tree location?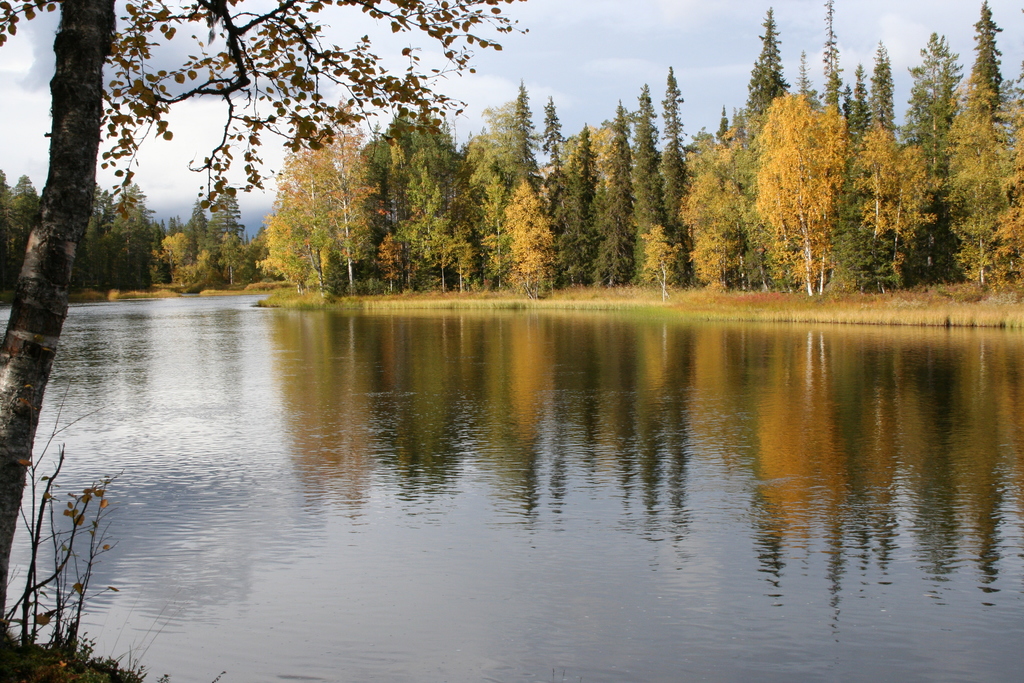
BBox(3, 0, 525, 615)
